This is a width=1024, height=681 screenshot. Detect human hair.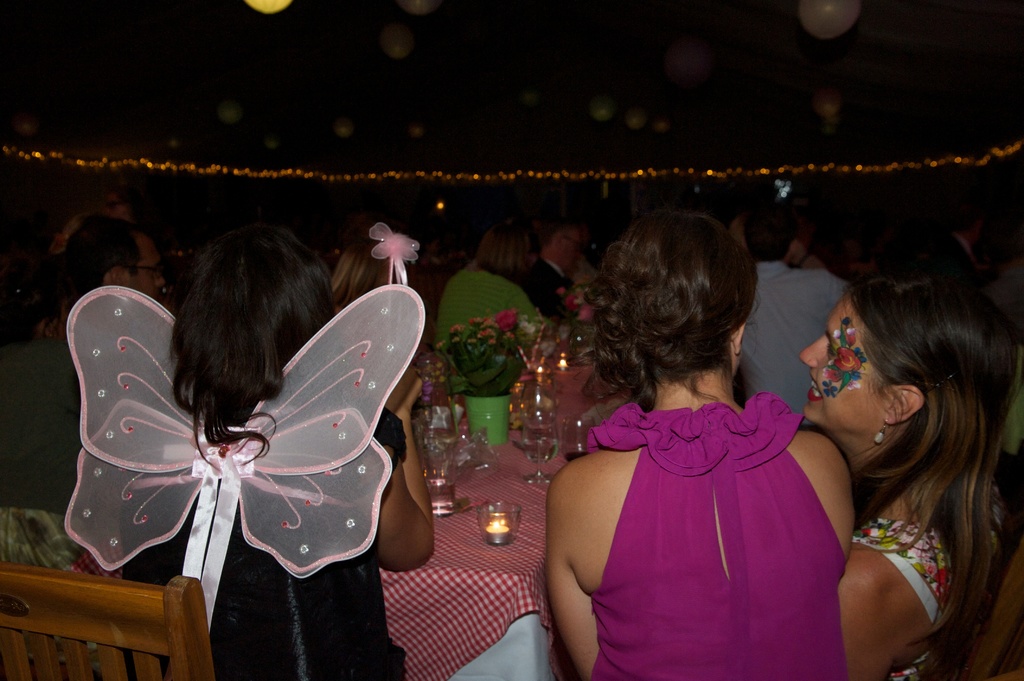
{"x1": 152, "y1": 215, "x2": 322, "y2": 414}.
